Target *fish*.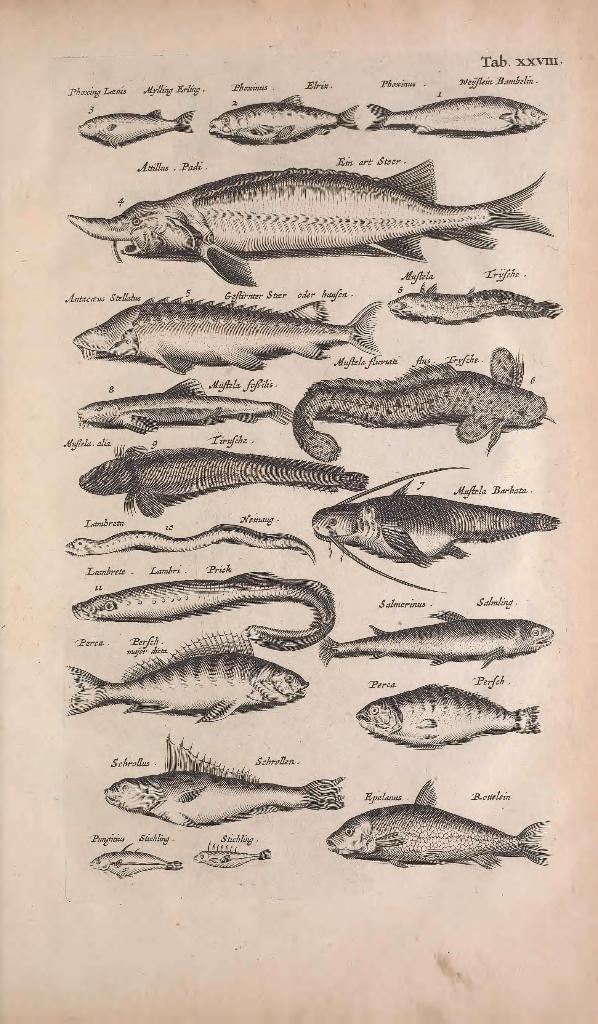
Target region: region(79, 371, 298, 442).
